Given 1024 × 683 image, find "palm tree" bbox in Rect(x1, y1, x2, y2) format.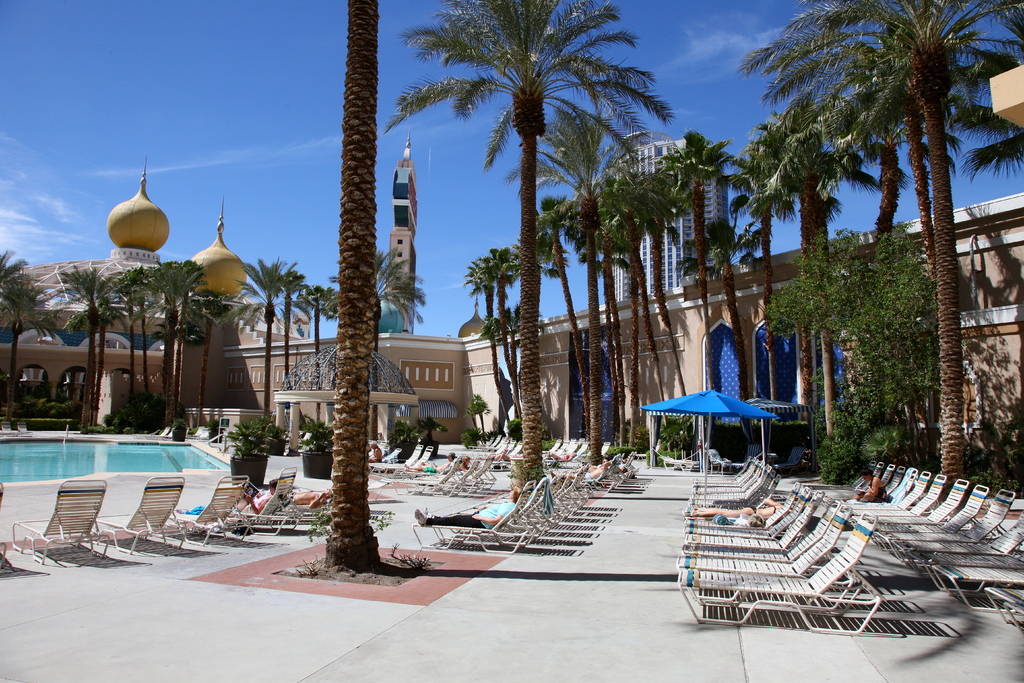
Rect(67, 273, 123, 435).
